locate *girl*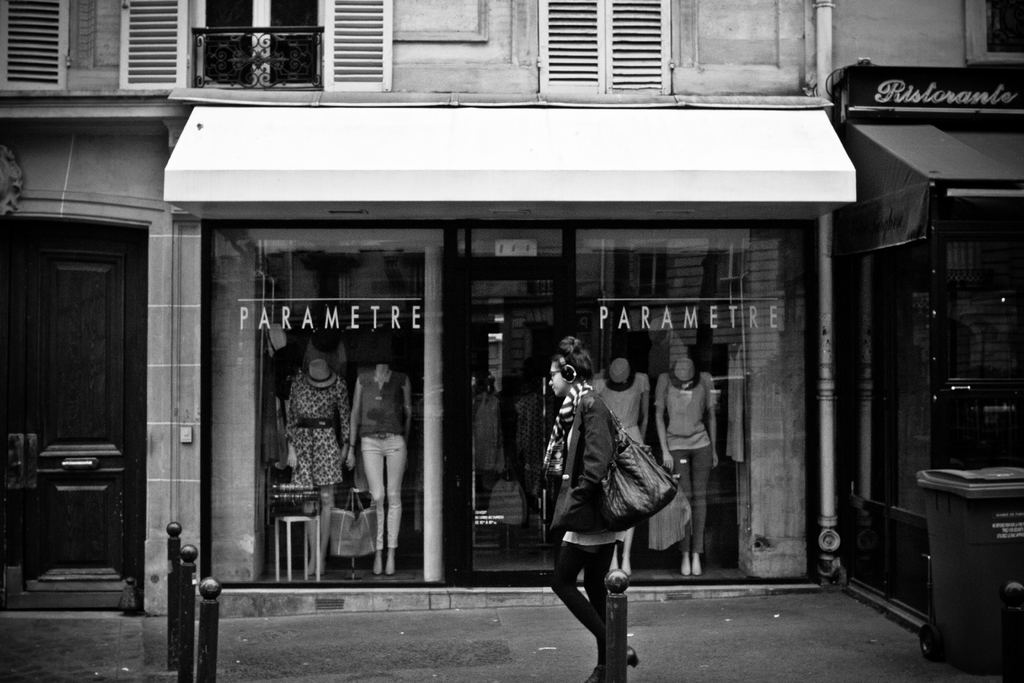
x1=548 y1=335 x2=641 y2=682
